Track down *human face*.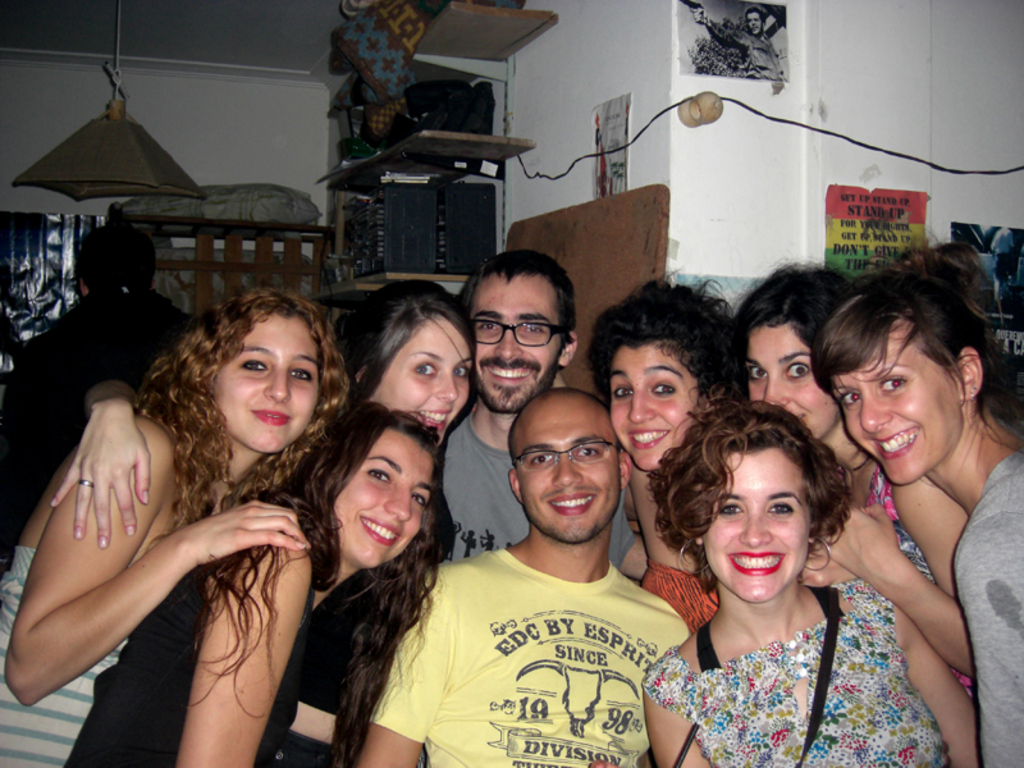
Tracked to x1=746 y1=316 x2=837 y2=435.
